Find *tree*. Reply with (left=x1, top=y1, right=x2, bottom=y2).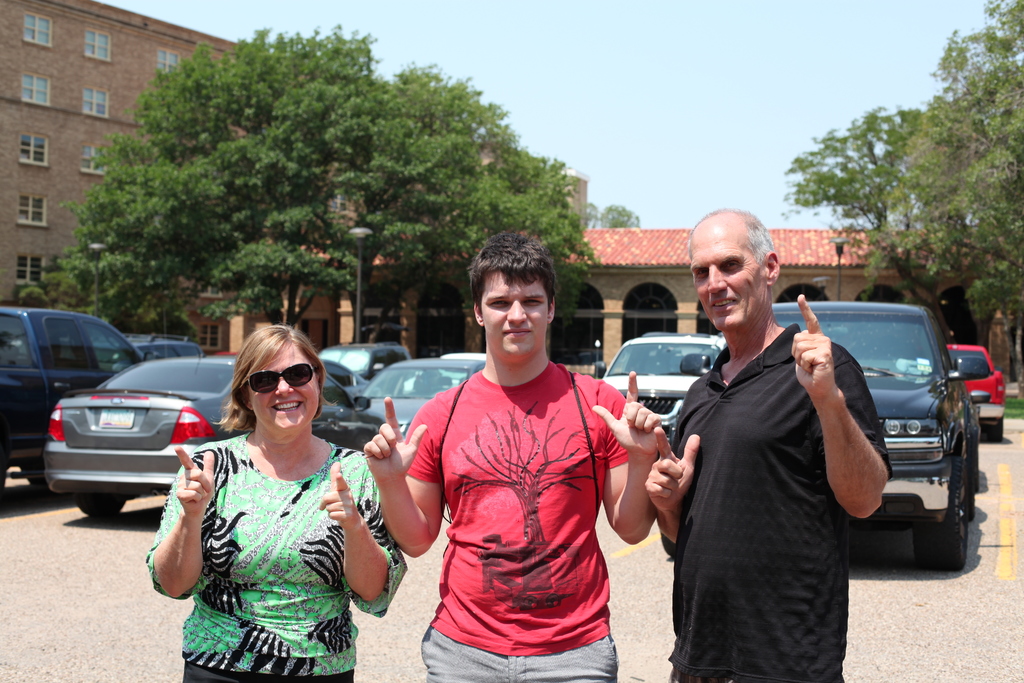
(left=600, top=202, right=641, bottom=231).
